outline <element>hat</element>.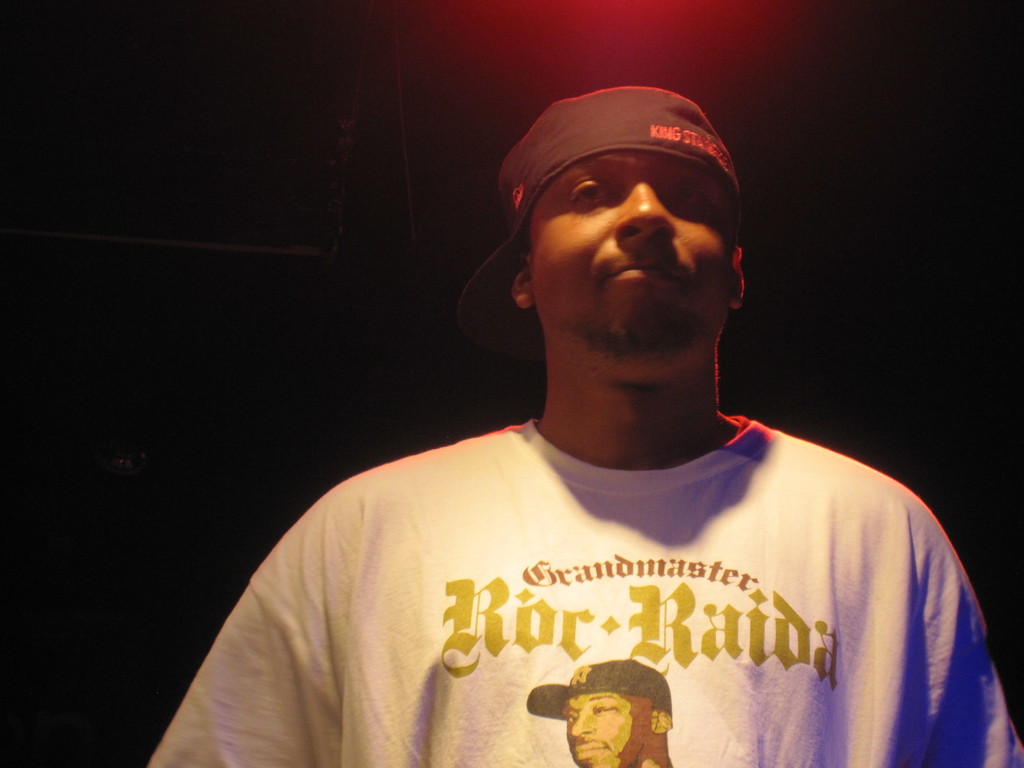
Outline: l=527, t=662, r=673, b=721.
